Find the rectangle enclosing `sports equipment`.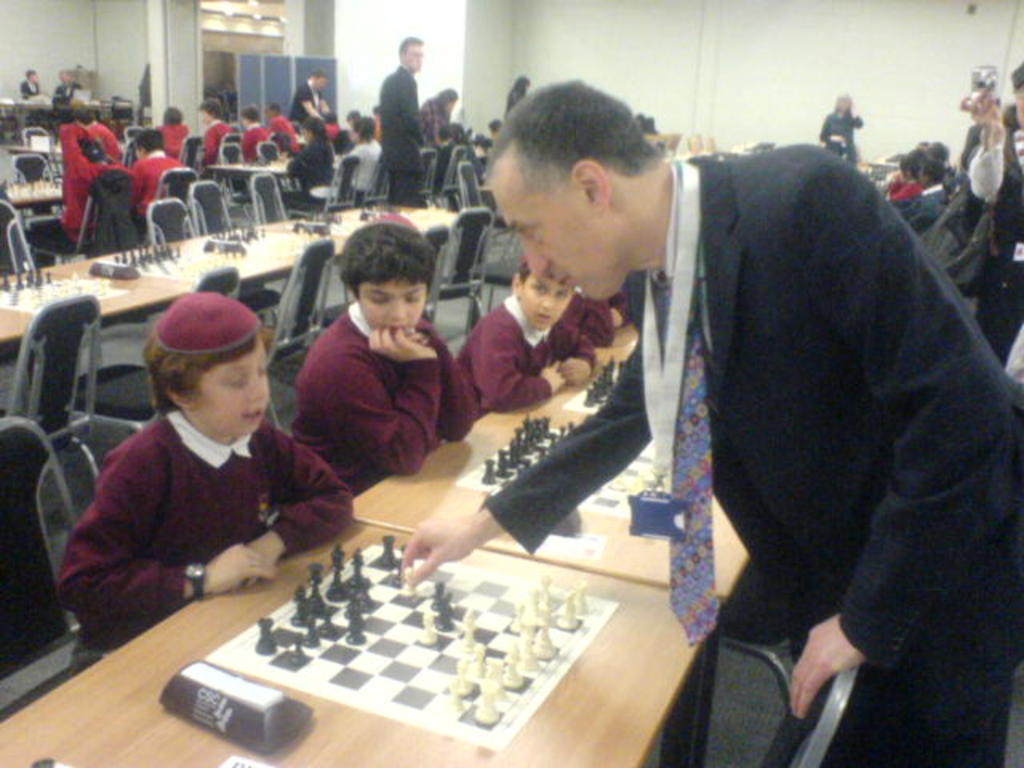
211/219/304/254.
